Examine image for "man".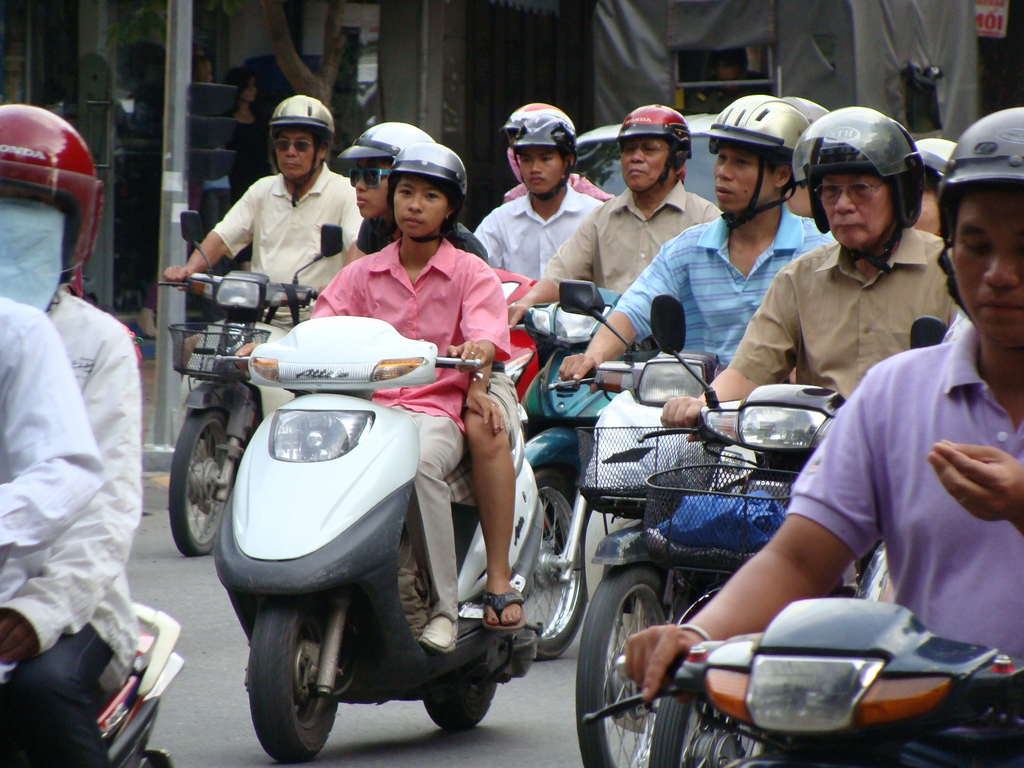
Examination result: rect(176, 125, 368, 295).
